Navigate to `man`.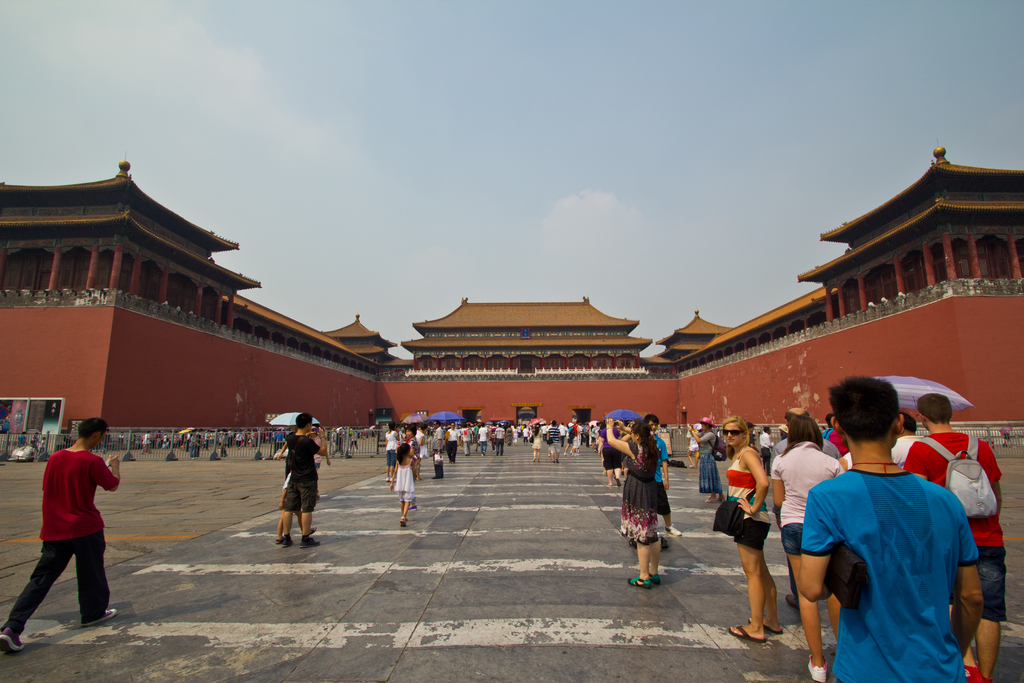
Navigation target: BBox(902, 391, 1009, 682).
